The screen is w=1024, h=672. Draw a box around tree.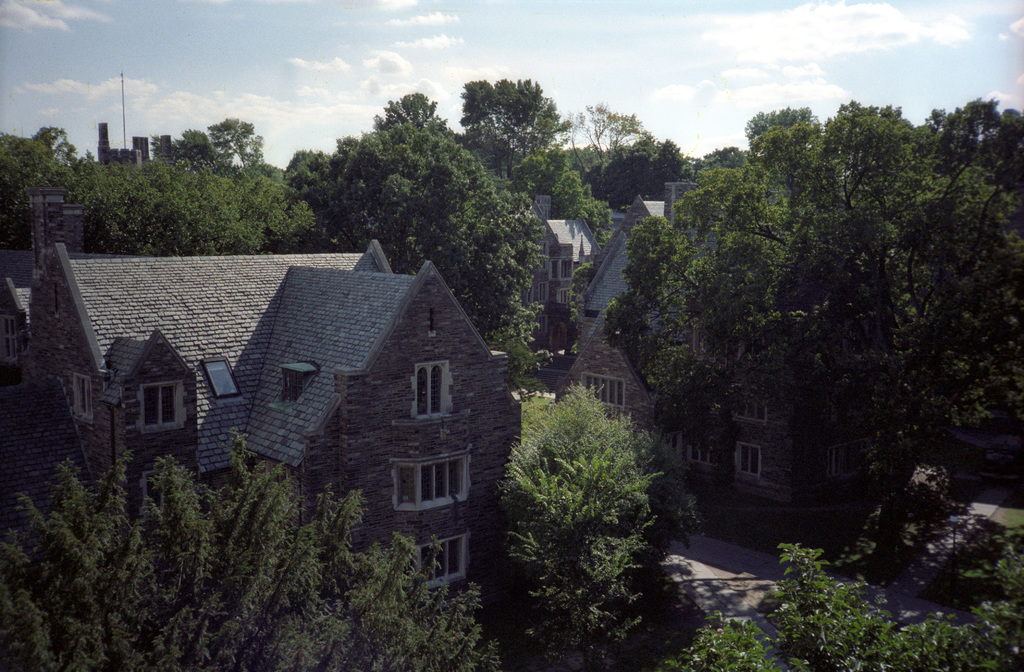
241, 158, 320, 247.
